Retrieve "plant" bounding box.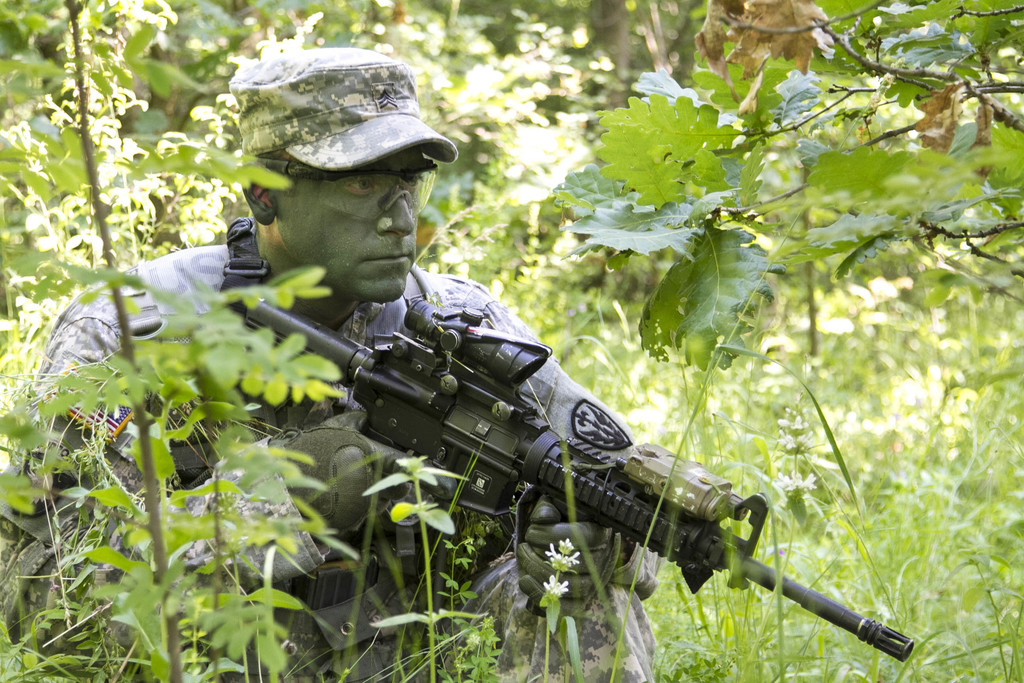
Bounding box: 559:0:1023:383.
